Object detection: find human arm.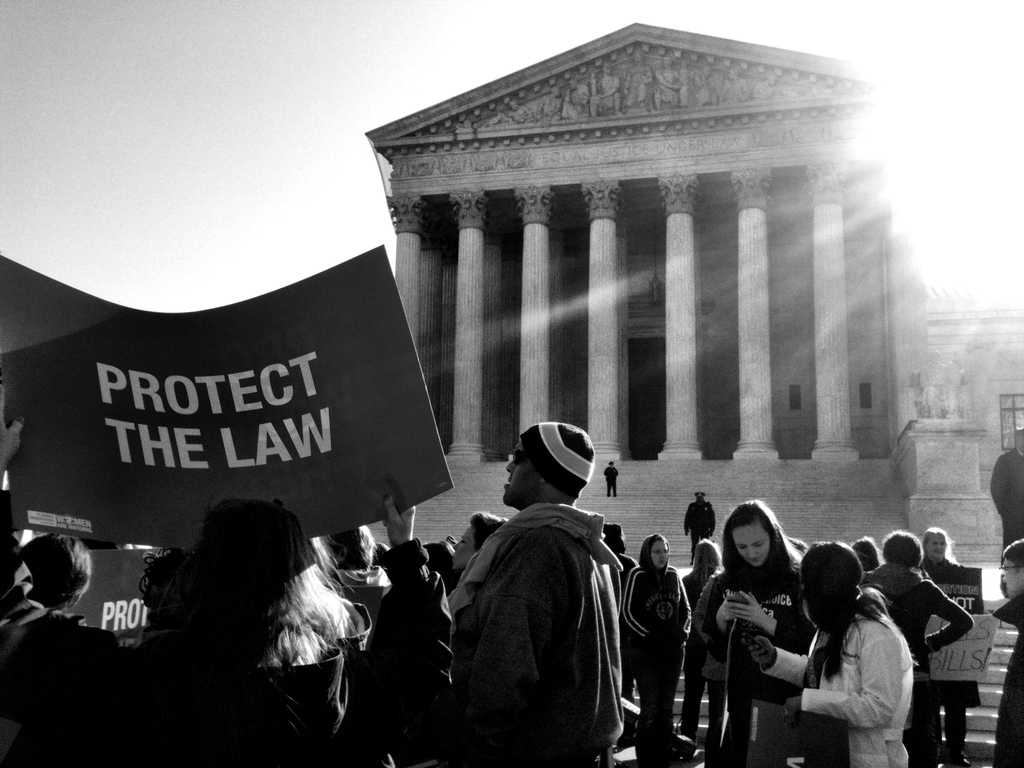
bbox=[815, 630, 897, 752].
